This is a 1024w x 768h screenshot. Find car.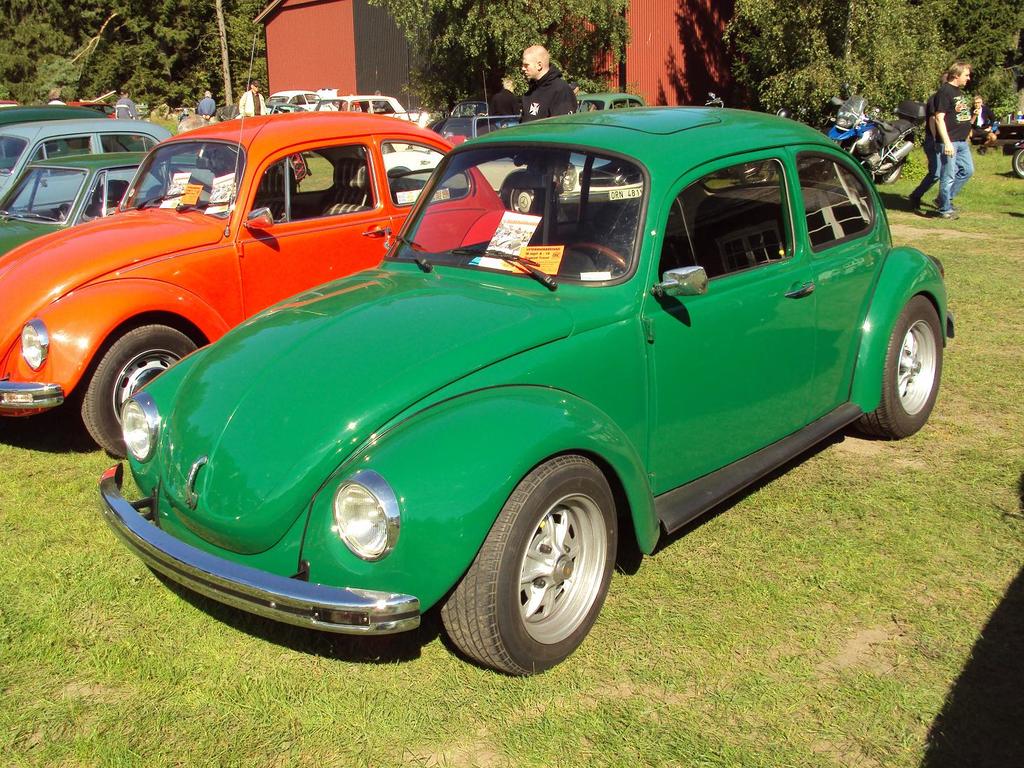
Bounding box: 101:96:958:676.
